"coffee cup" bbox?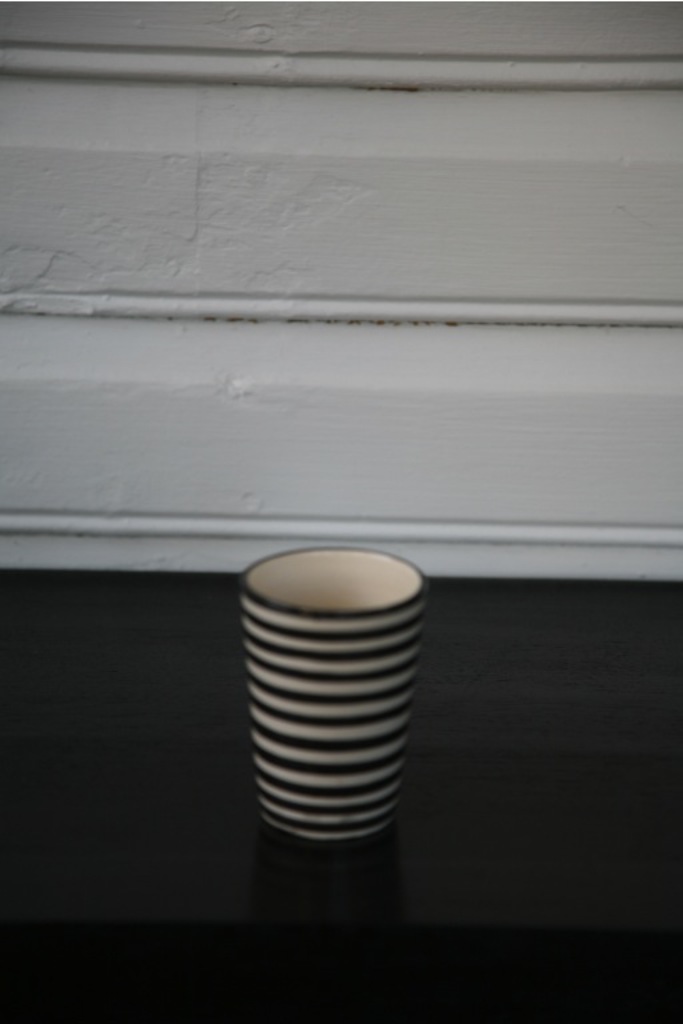
locate(243, 543, 426, 843)
